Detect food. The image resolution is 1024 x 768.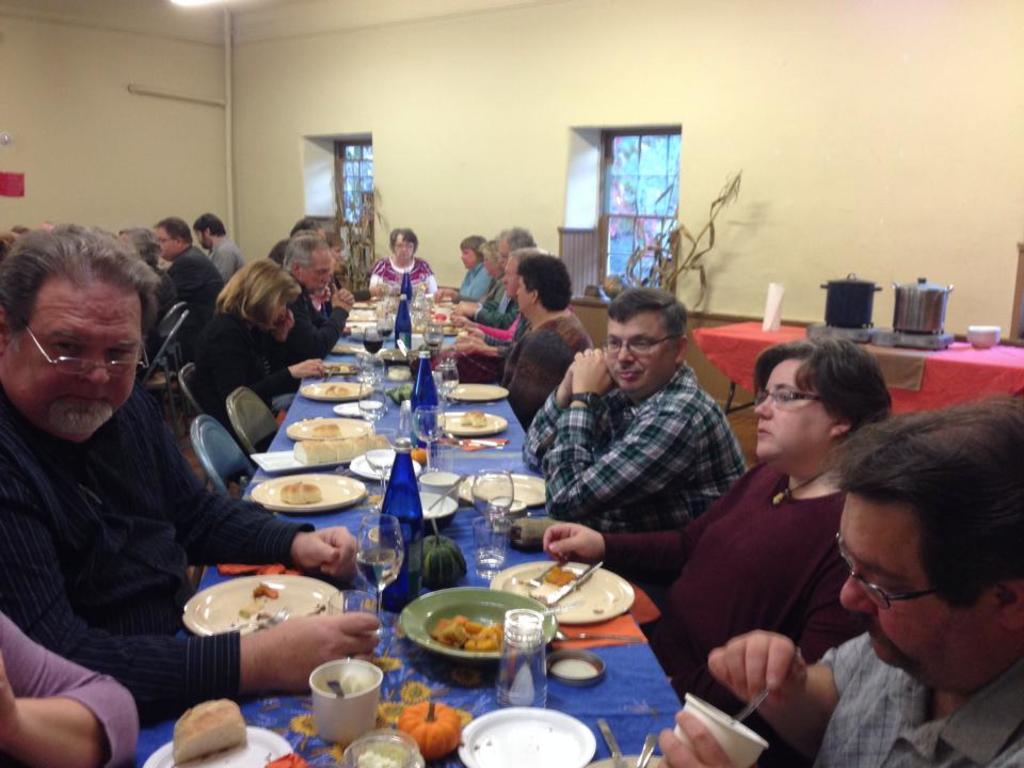
{"left": 431, "top": 617, "right": 509, "bottom": 651}.
